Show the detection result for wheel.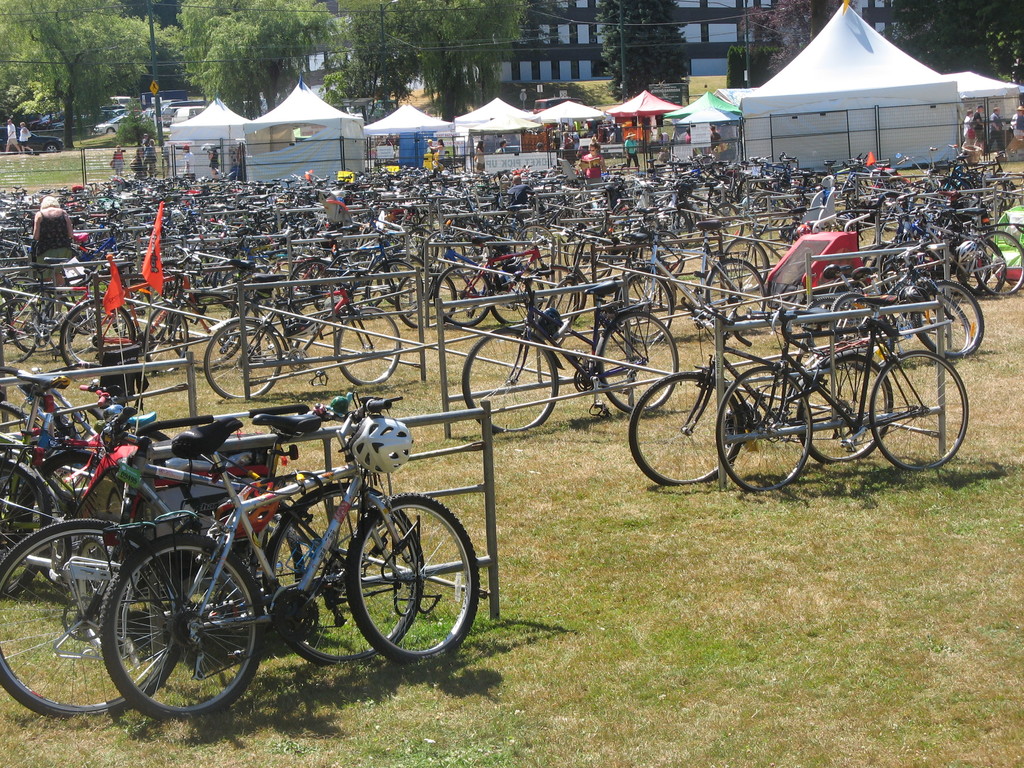
<region>639, 230, 685, 277</region>.
